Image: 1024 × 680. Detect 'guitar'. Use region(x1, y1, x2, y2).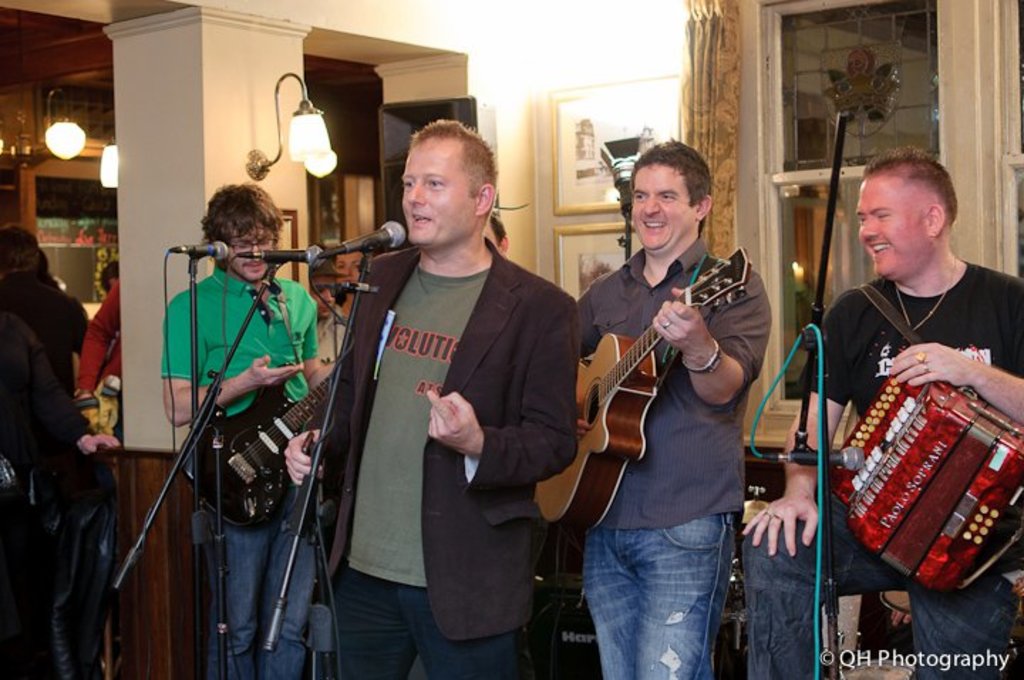
region(185, 356, 353, 531).
